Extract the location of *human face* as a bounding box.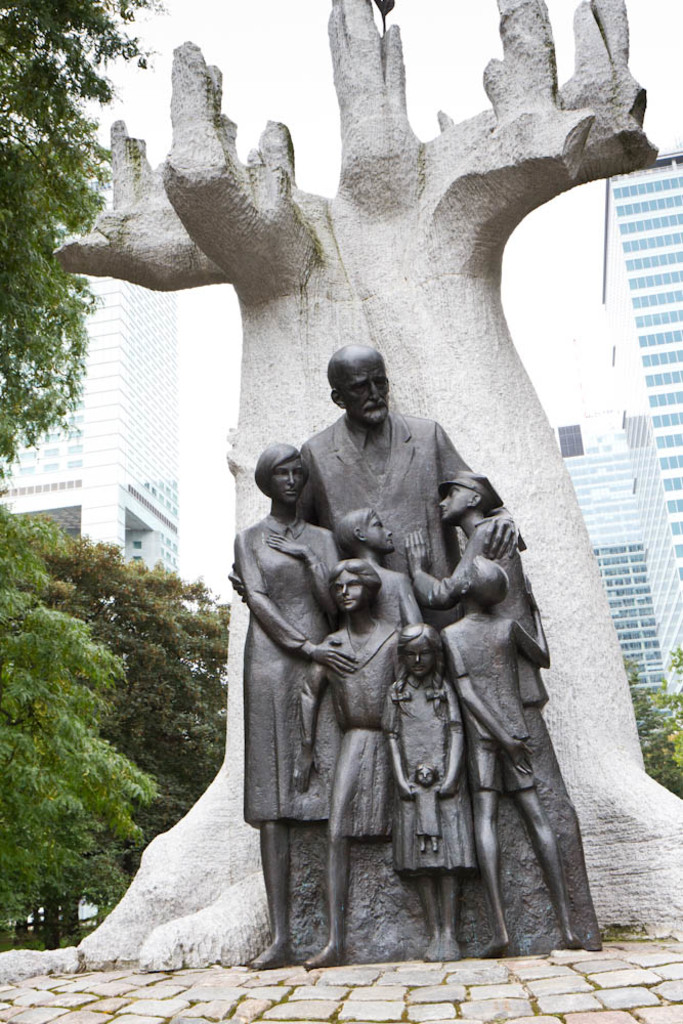
box=[273, 454, 307, 500].
